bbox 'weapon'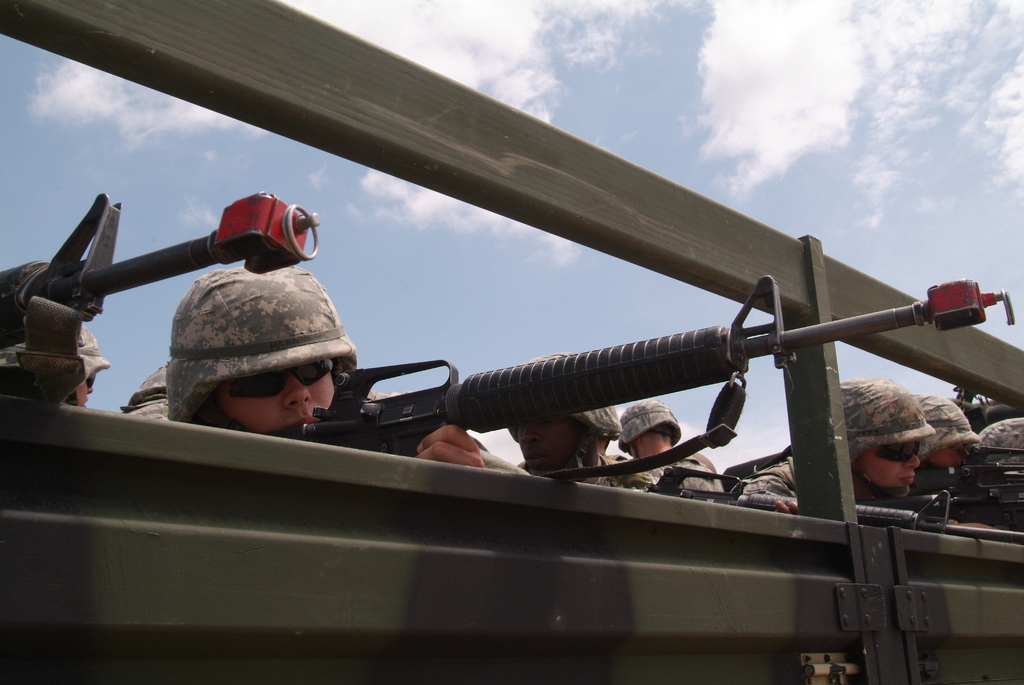
locate(0, 193, 317, 360)
